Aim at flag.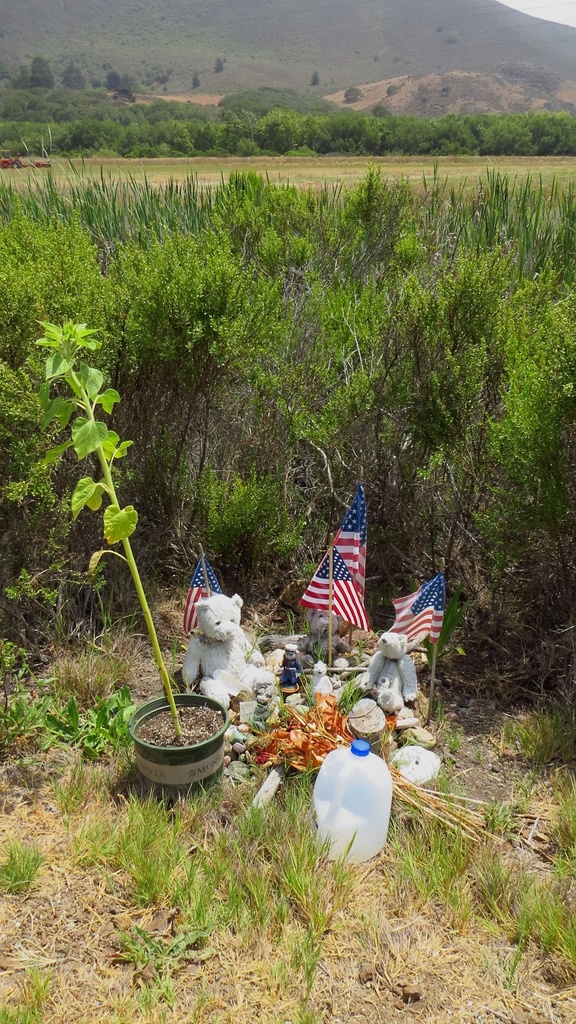
Aimed at {"left": 388, "top": 569, "right": 449, "bottom": 649}.
